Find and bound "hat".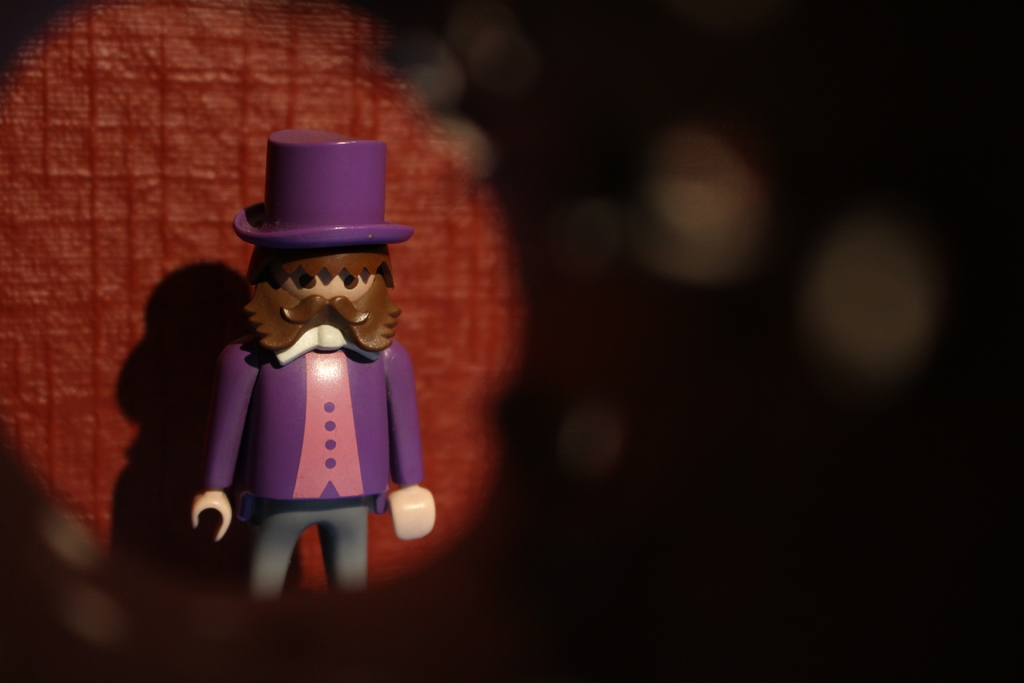
Bound: [x1=240, y1=131, x2=414, y2=238].
